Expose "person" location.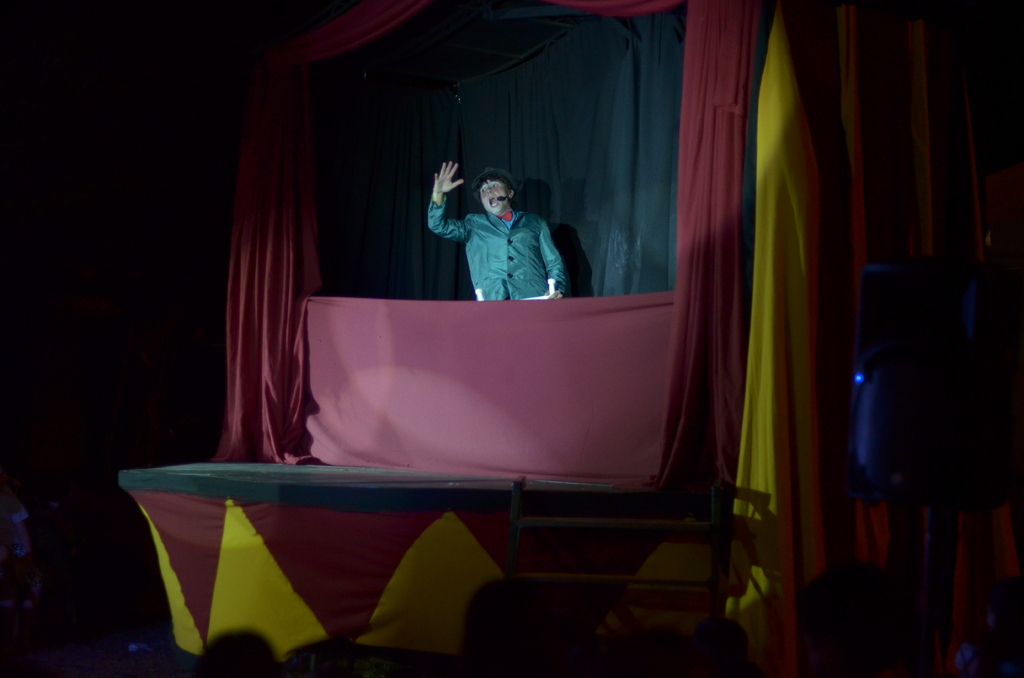
Exposed at box(419, 160, 570, 306).
